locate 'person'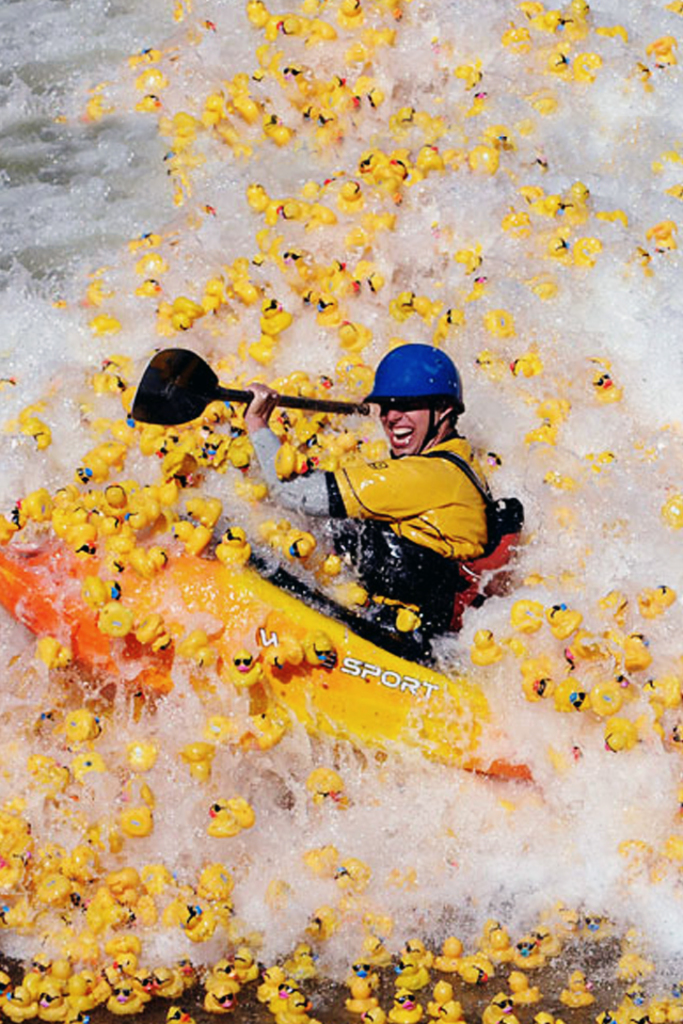
detection(235, 326, 495, 625)
